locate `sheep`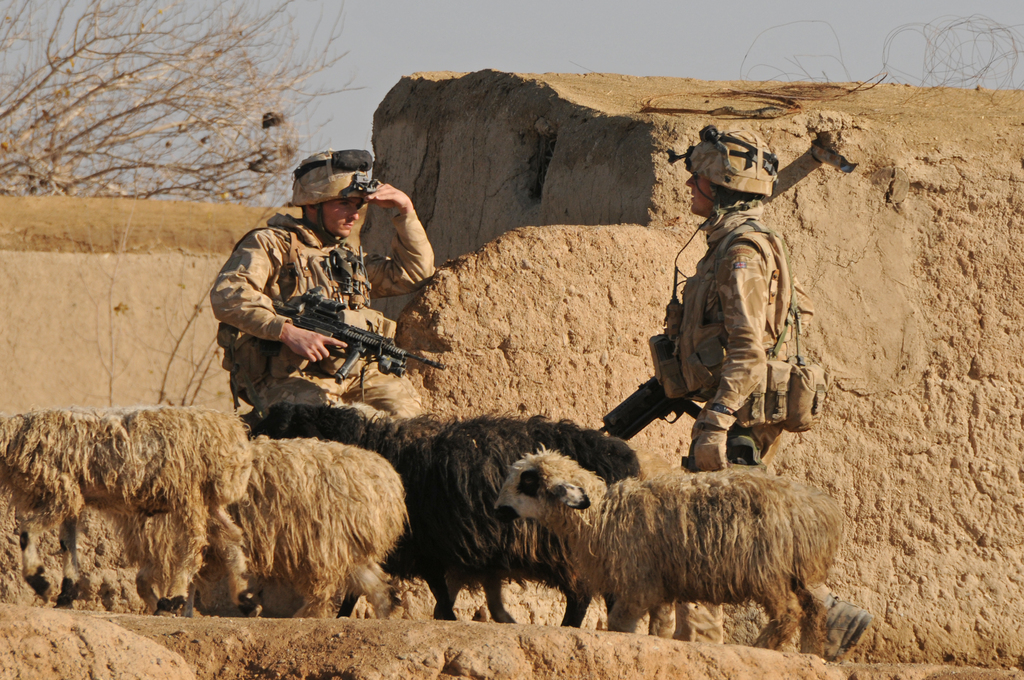
x1=0, y1=407, x2=253, y2=613
